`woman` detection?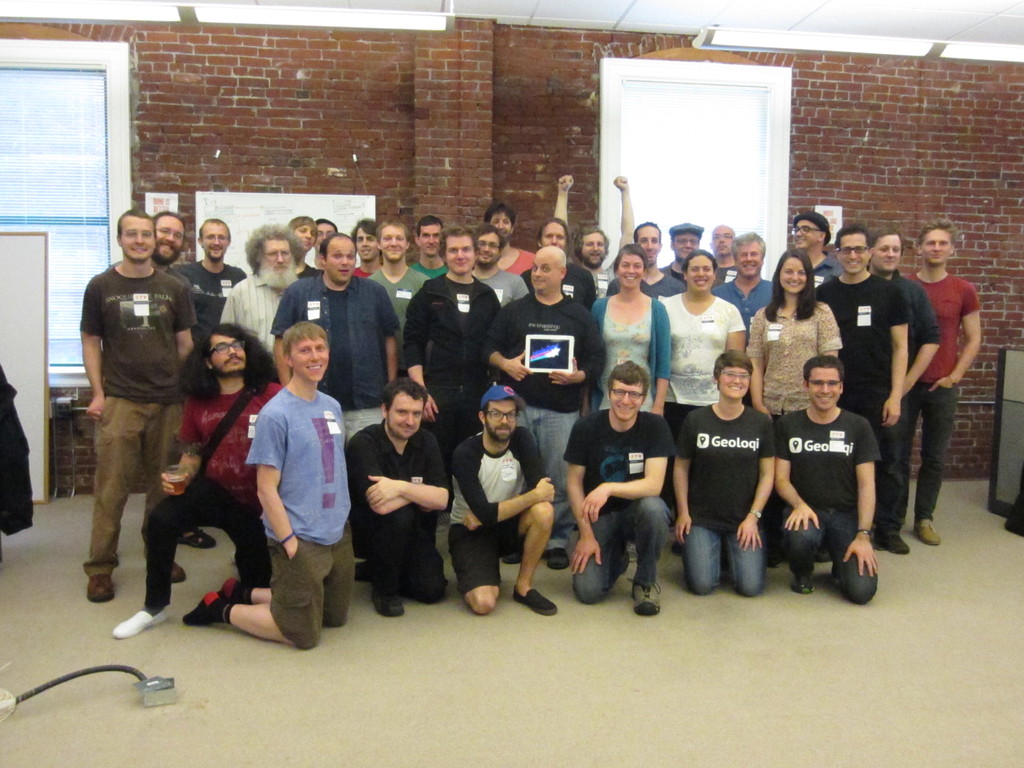
592 244 669 554
